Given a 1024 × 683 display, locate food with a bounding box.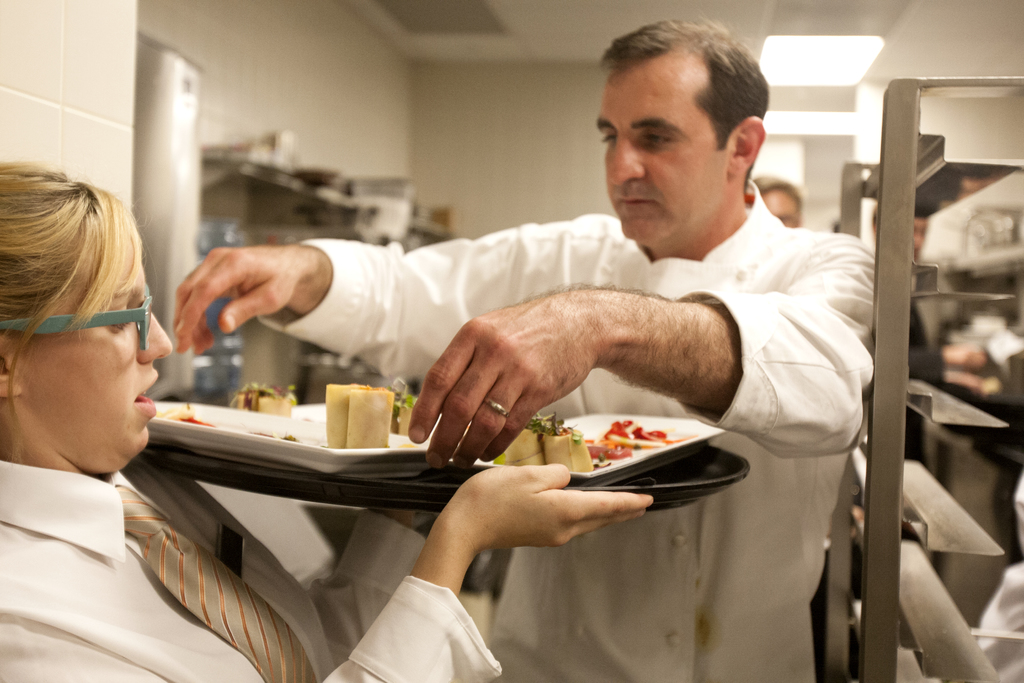
Located: [x1=232, y1=379, x2=297, y2=416].
